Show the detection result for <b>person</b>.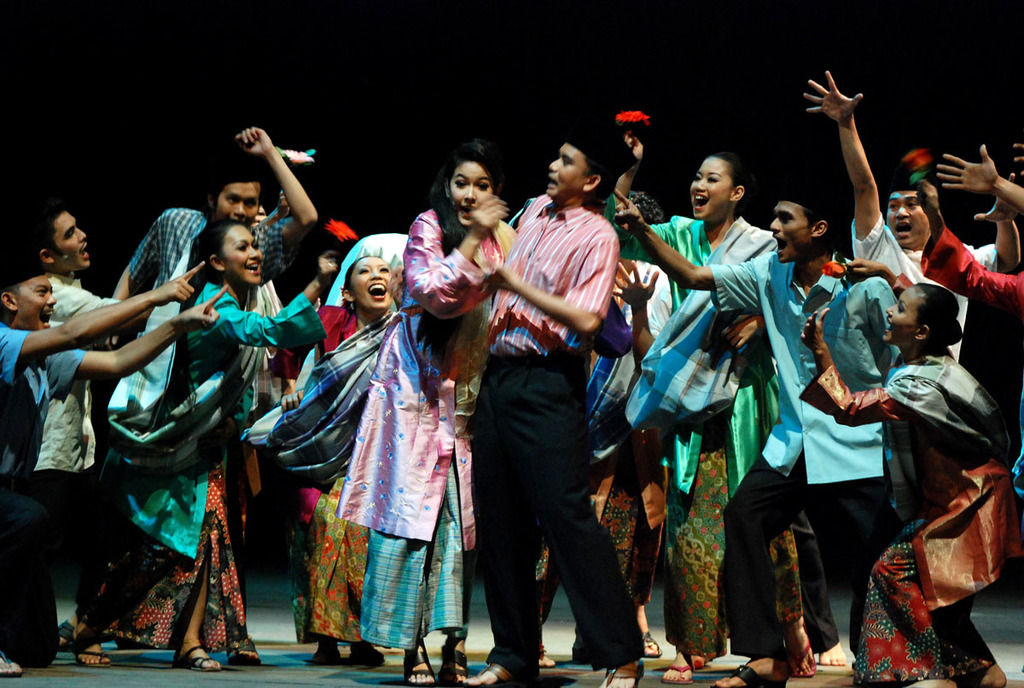
crop(140, 221, 312, 673).
